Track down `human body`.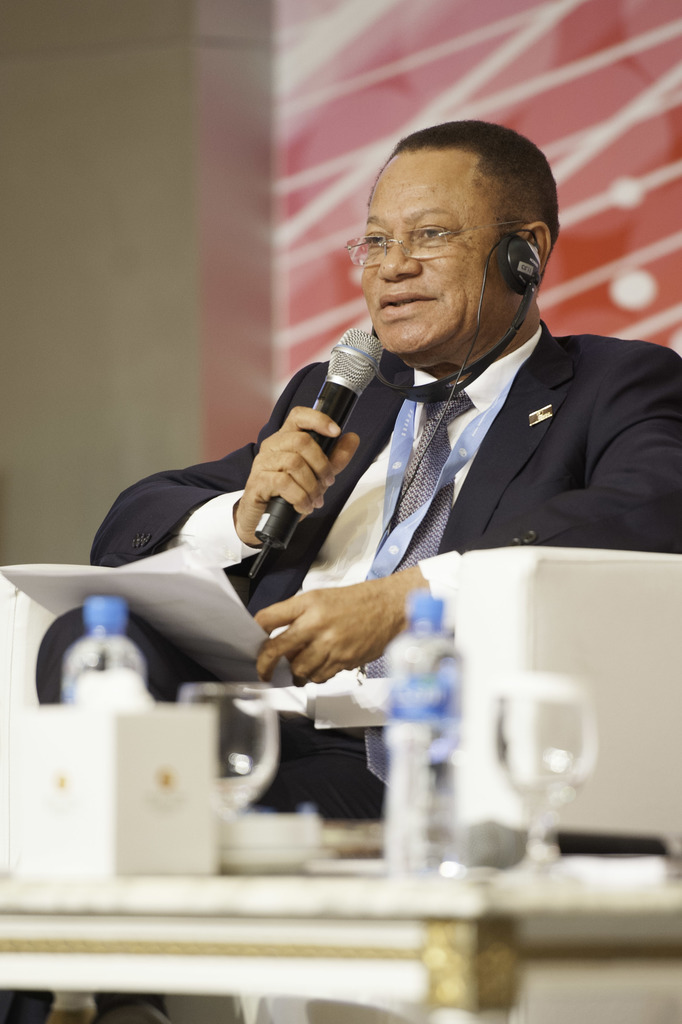
Tracked to x1=138 y1=130 x2=647 y2=704.
